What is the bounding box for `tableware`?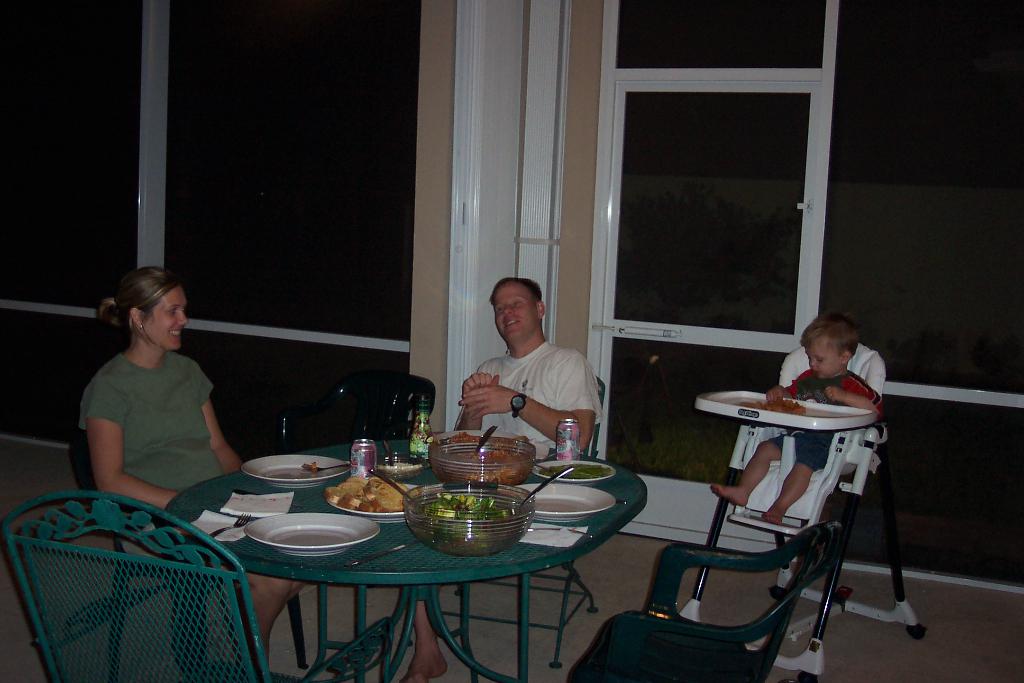
{"left": 532, "top": 459, "right": 614, "bottom": 484}.
